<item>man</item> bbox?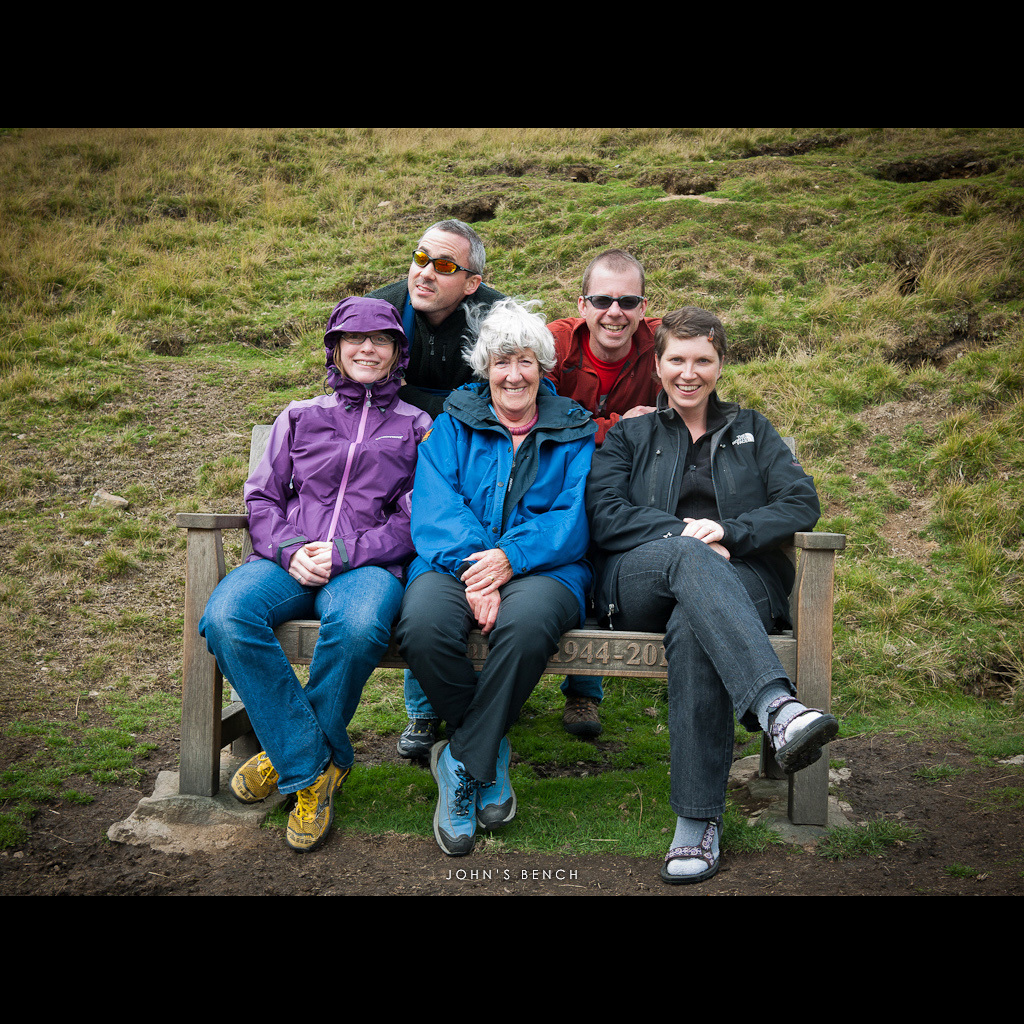
box=[543, 235, 679, 732]
